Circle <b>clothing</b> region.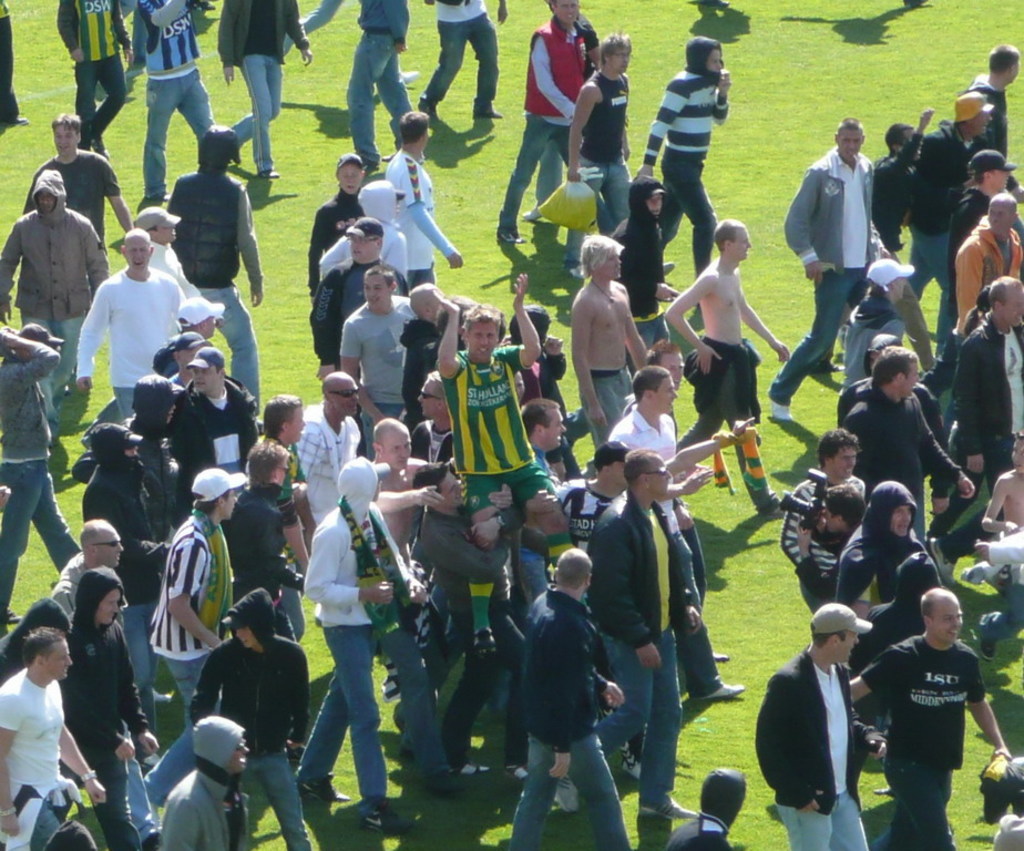
Region: 580 359 651 443.
